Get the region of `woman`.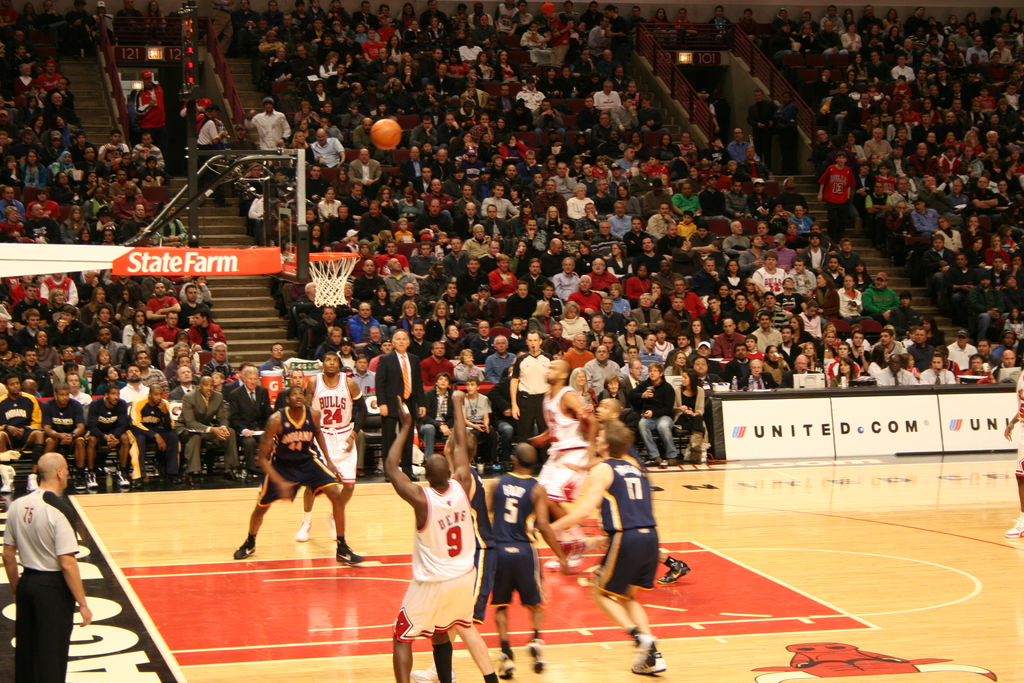
detection(76, 285, 118, 323).
